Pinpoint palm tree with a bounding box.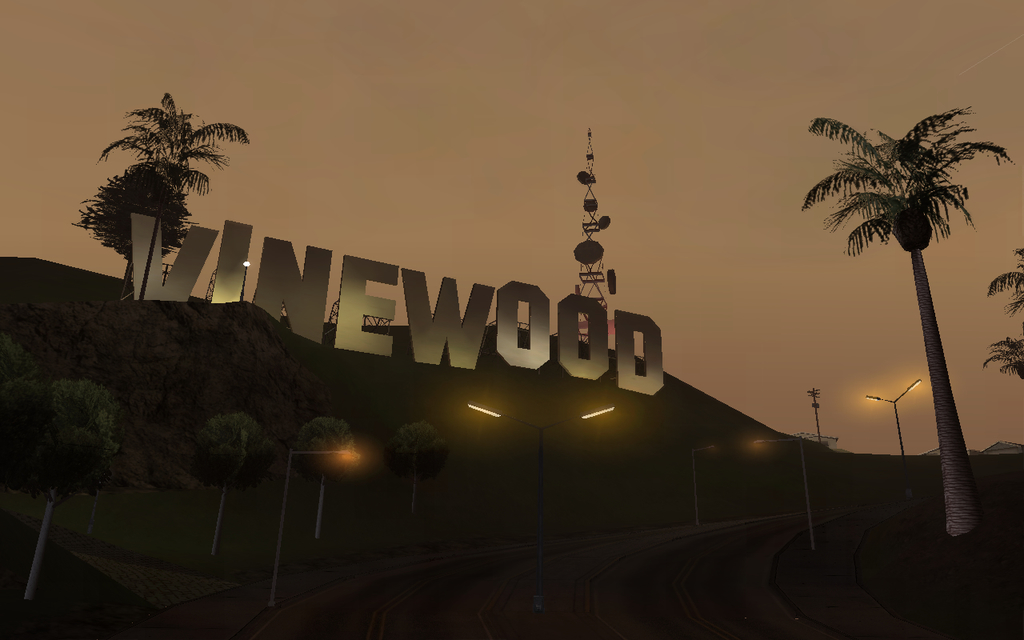
x1=794 y1=102 x2=1023 y2=549.
